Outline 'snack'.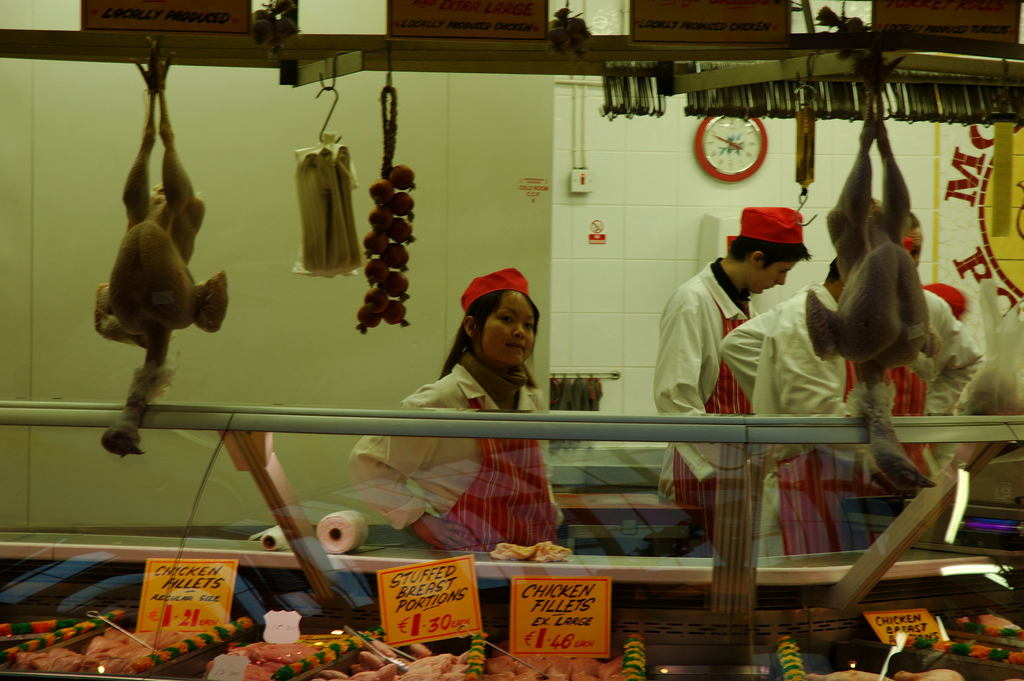
Outline: left=893, top=666, right=968, bottom=680.
